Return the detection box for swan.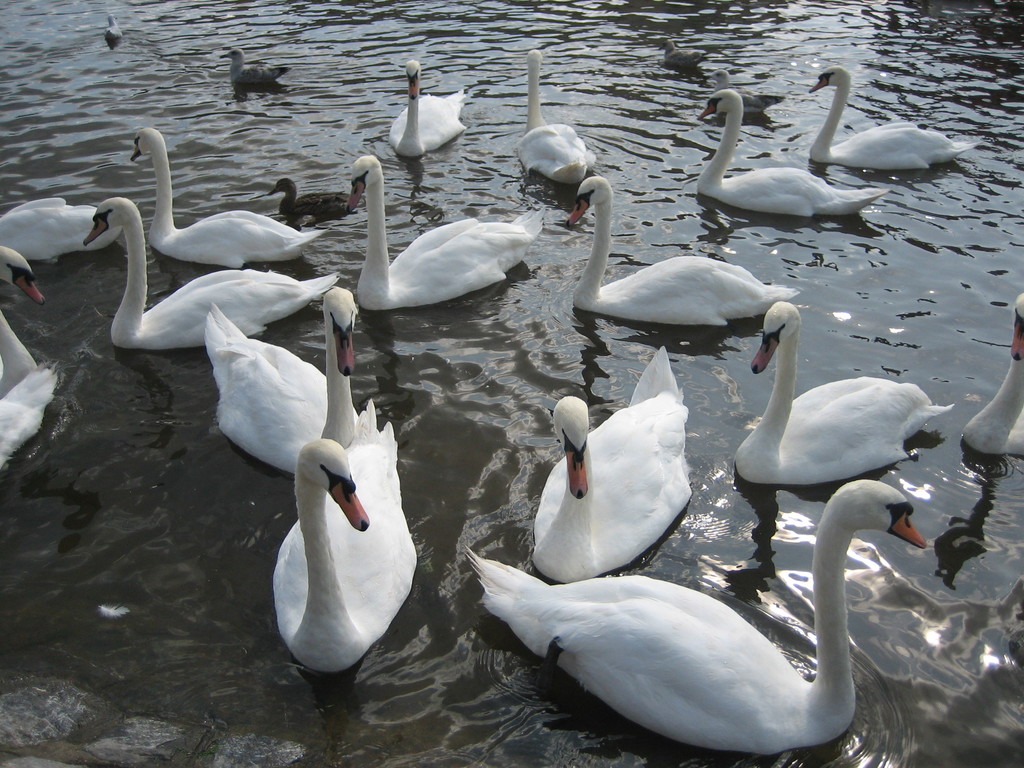
detection(0, 198, 126, 314).
